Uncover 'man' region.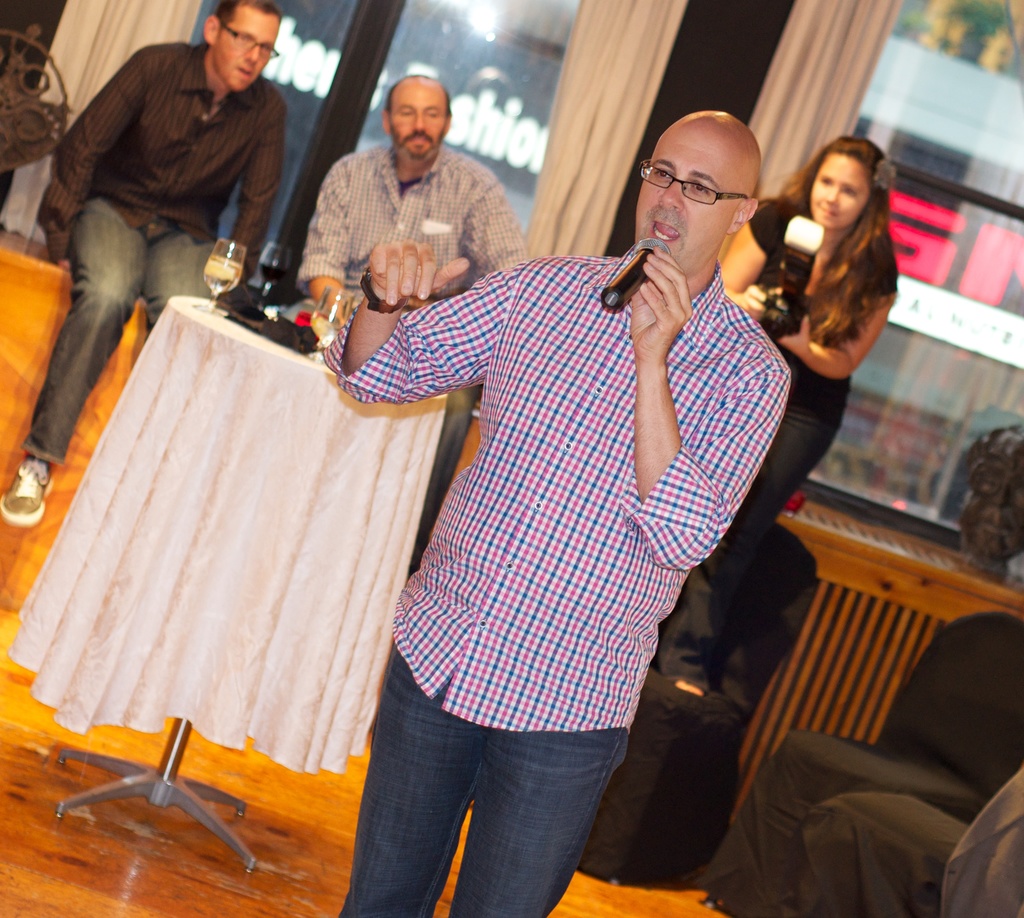
Uncovered: <bbox>292, 69, 531, 565</bbox>.
